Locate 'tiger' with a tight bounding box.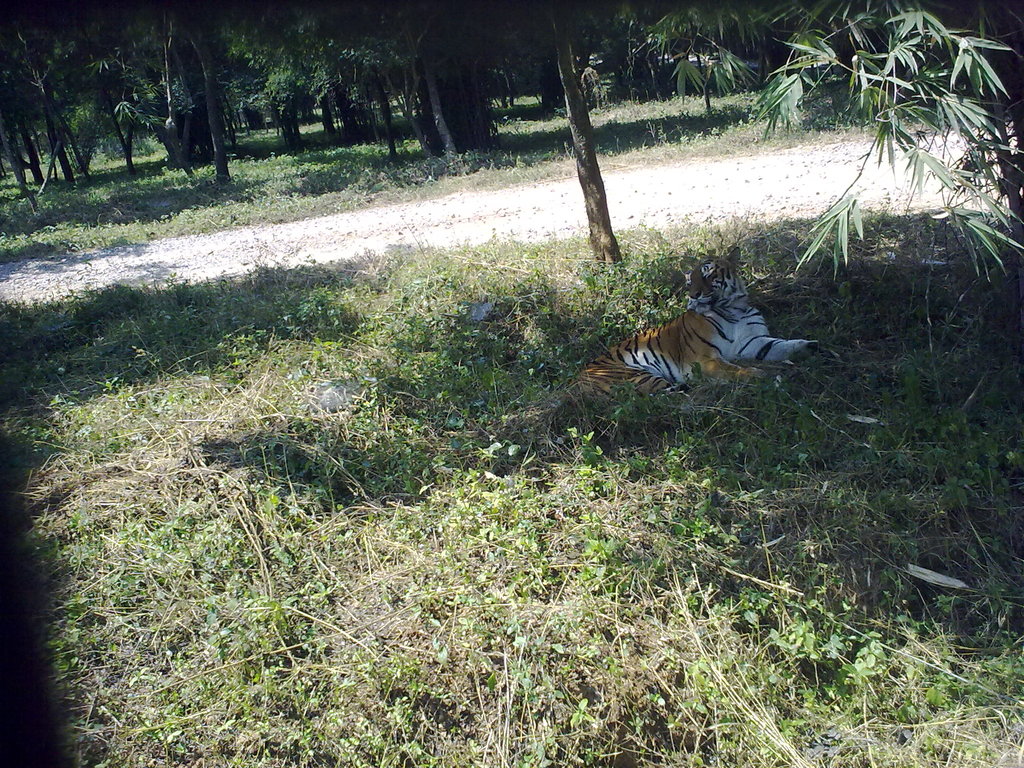
bbox=[566, 244, 820, 401].
